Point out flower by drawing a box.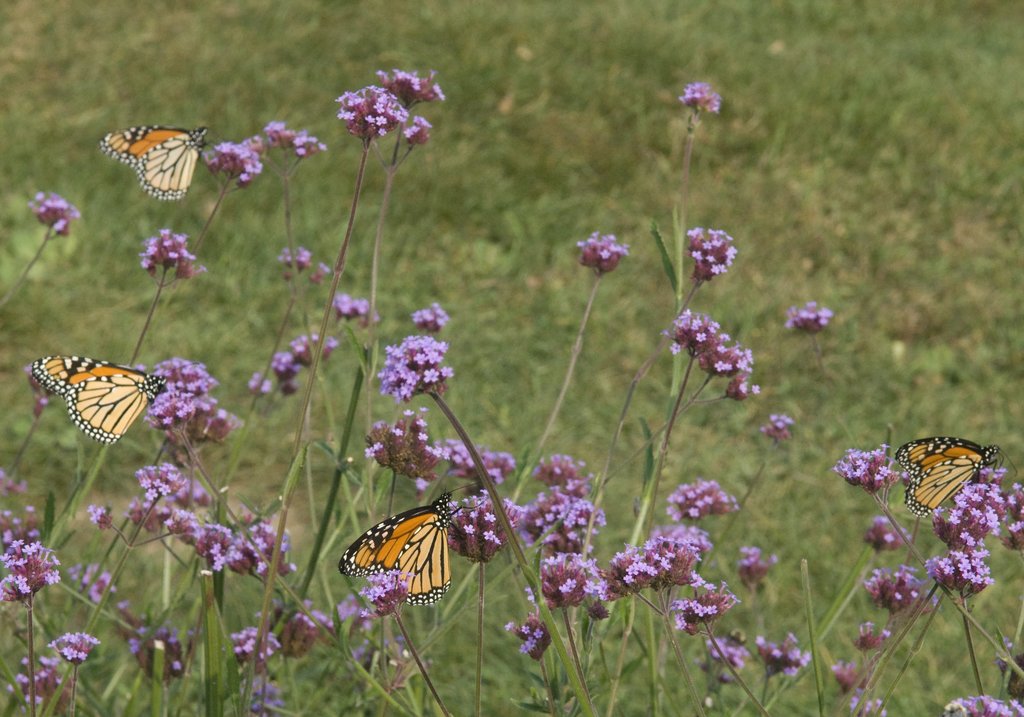
244/369/266/395.
